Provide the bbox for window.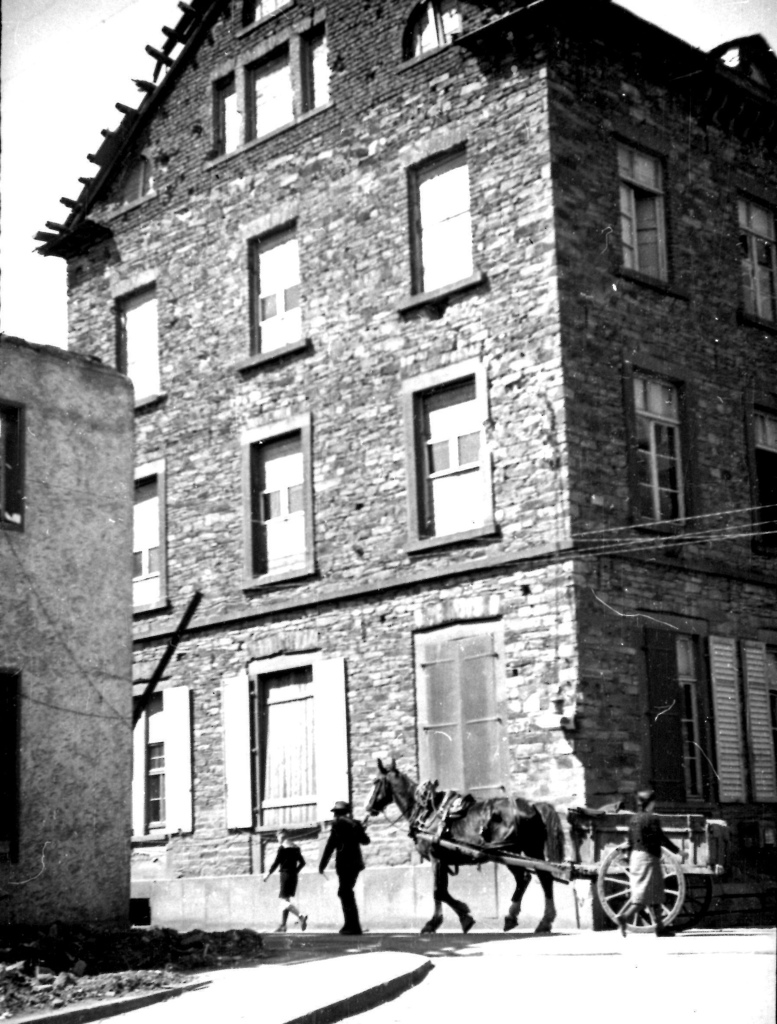
x1=629, y1=372, x2=693, y2=533.
